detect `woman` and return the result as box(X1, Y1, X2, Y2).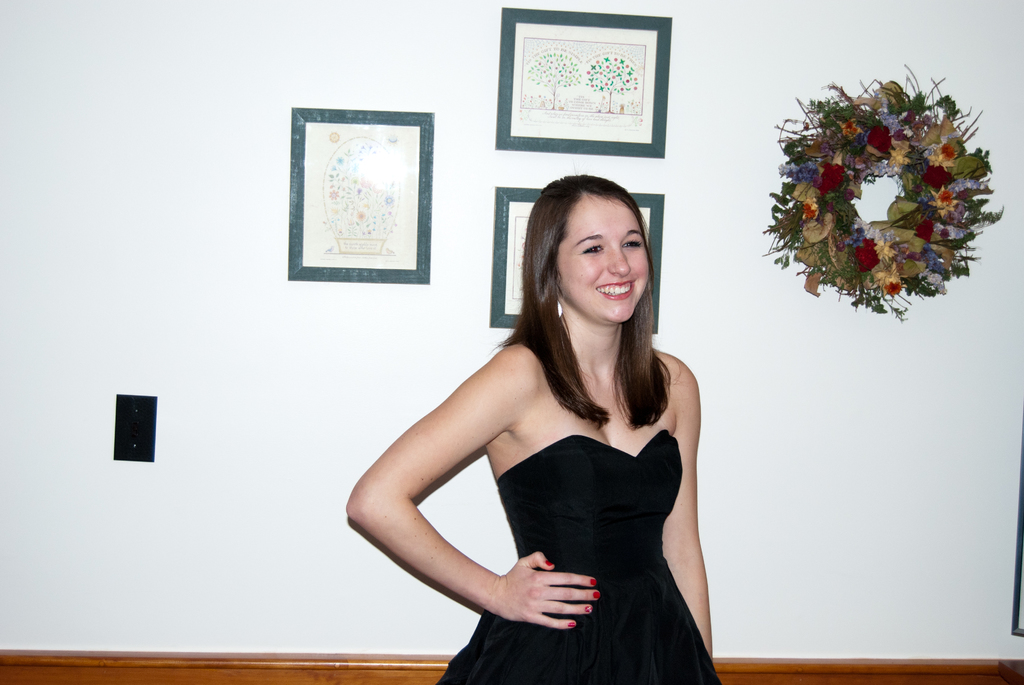
box(363, 171, 728, 677).
